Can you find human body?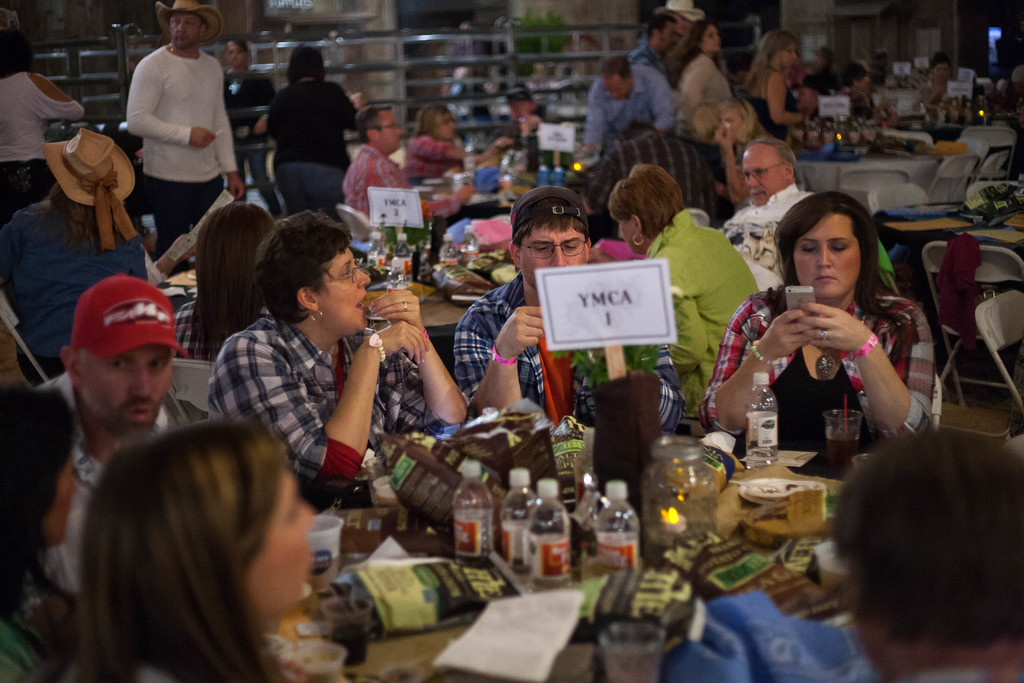
Yes, bounding box: locate(337, 143, 467, 245).
